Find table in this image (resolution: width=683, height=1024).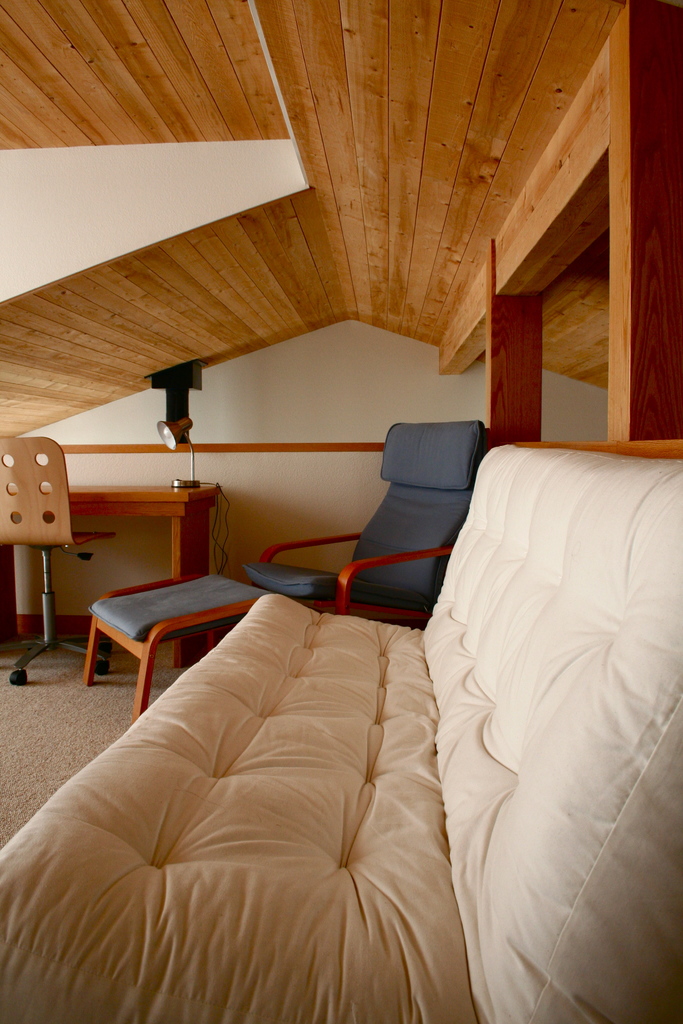
0, 471, 223, 664.
